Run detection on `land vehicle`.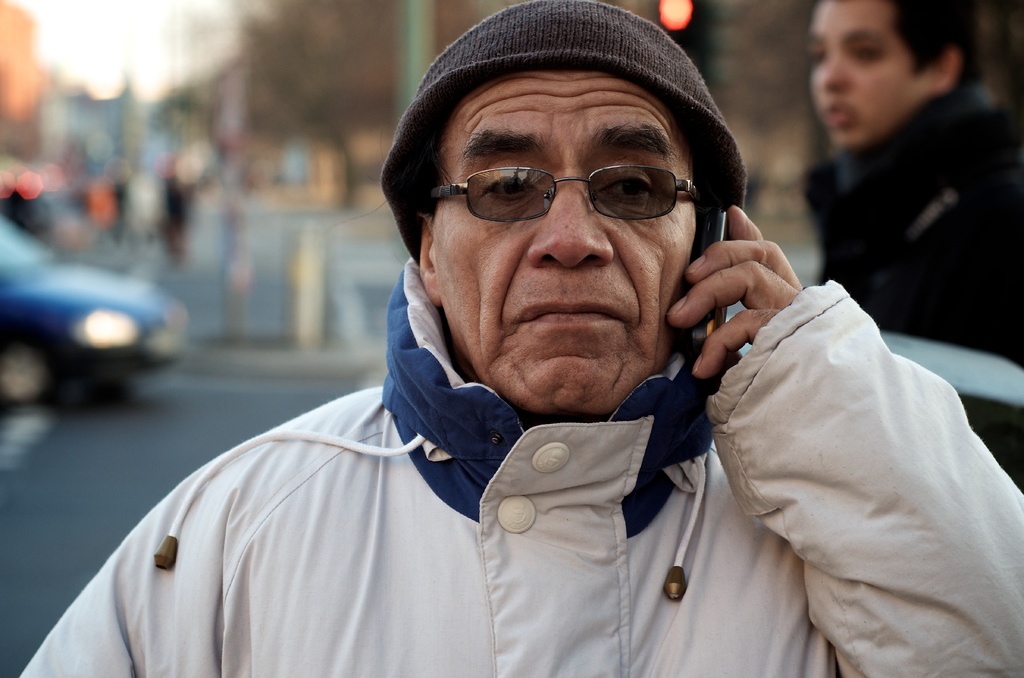
Result: BBox(4, 239, 192, 420).
